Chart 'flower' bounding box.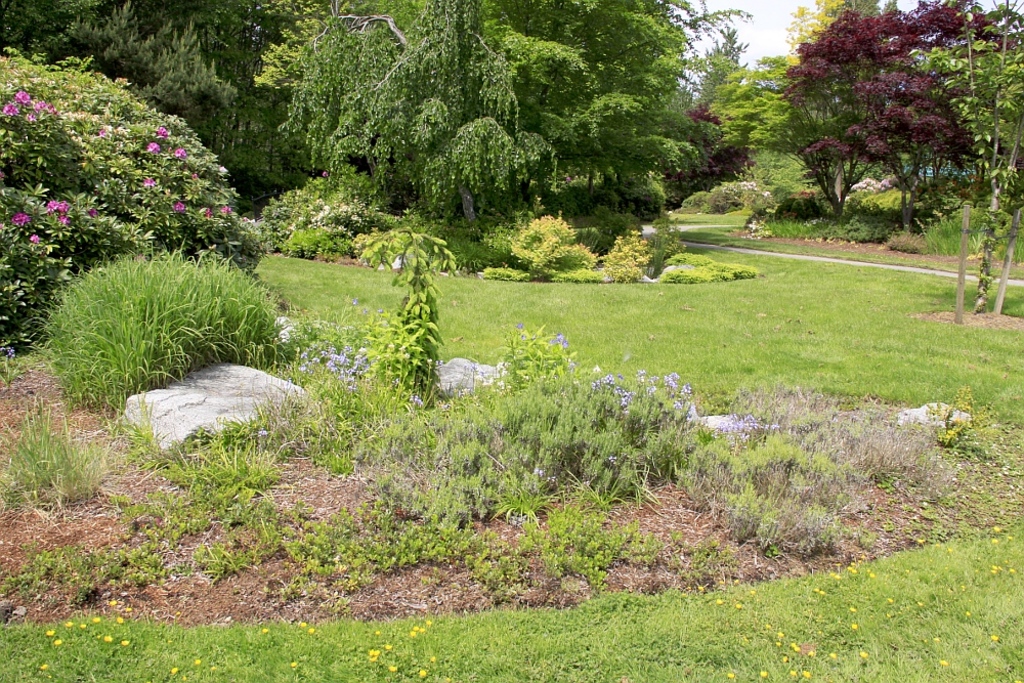
Charted: bbox=(40, 98, 58, 119).
